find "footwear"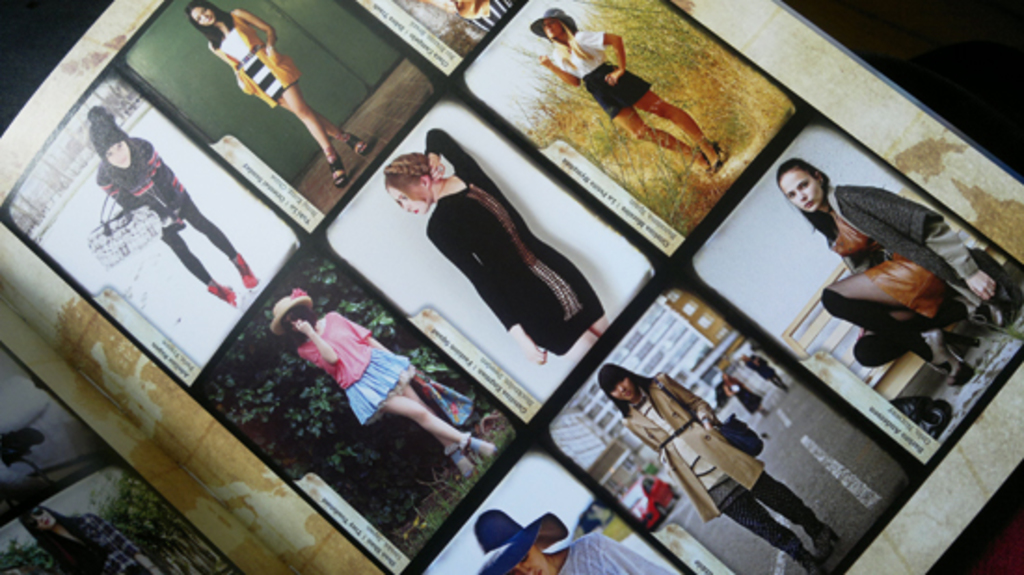
713 140 730 167
